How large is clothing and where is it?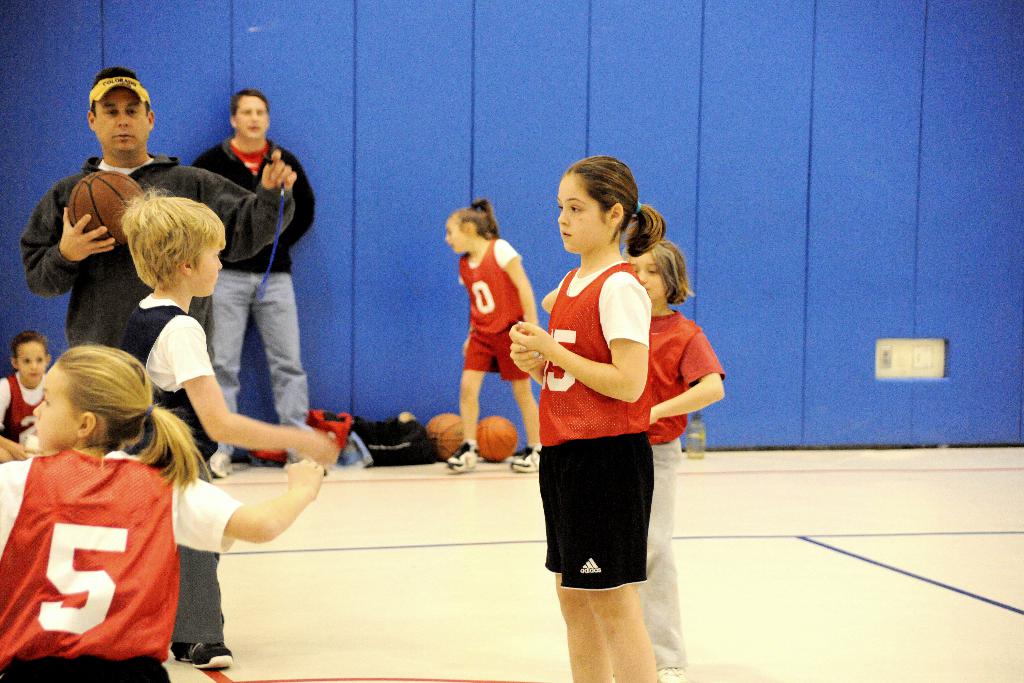
Bounding box: locate(645, 311, 722, 682).
